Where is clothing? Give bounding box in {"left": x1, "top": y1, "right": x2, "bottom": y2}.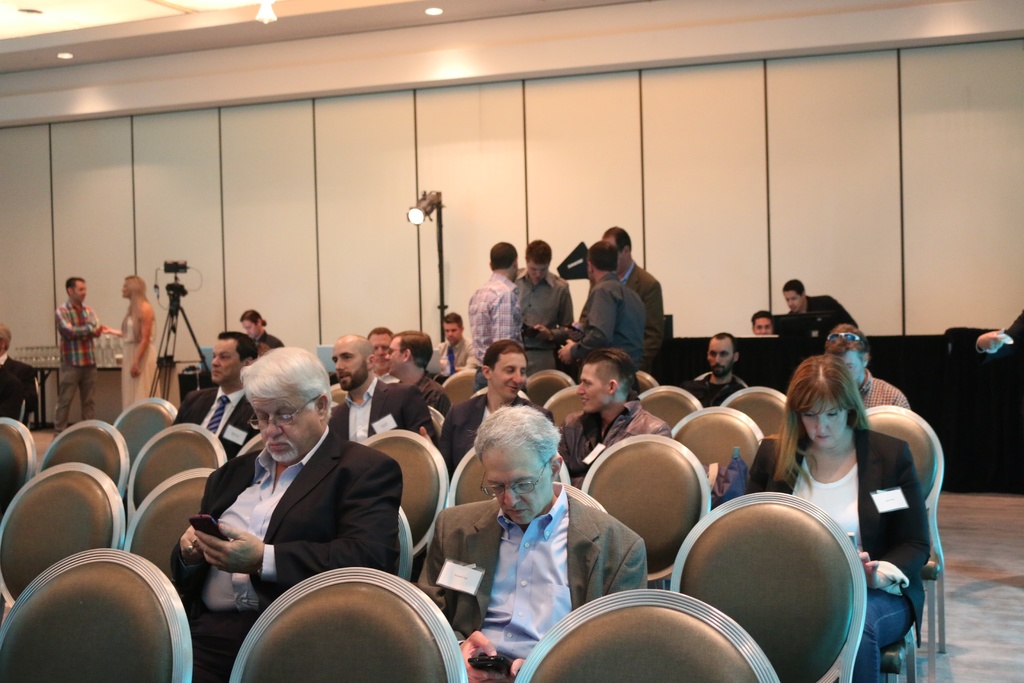
{"left": 168, "top": 379, "right": 419, "bottom": 649}.
